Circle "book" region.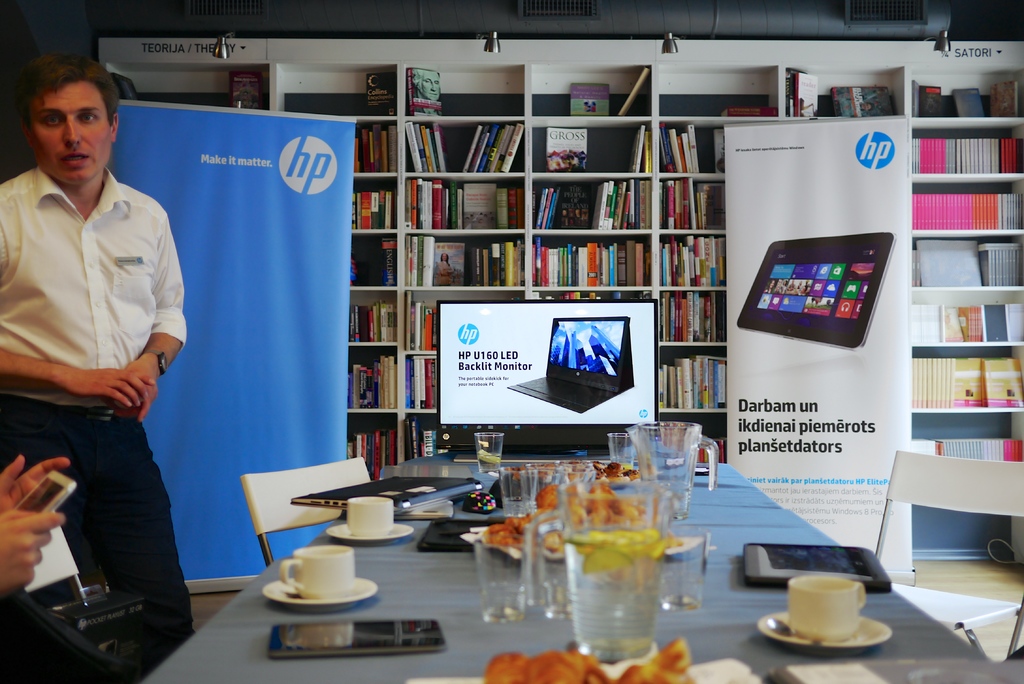
Region: <bbox>984, 80, 1017, 116</bbox>.
